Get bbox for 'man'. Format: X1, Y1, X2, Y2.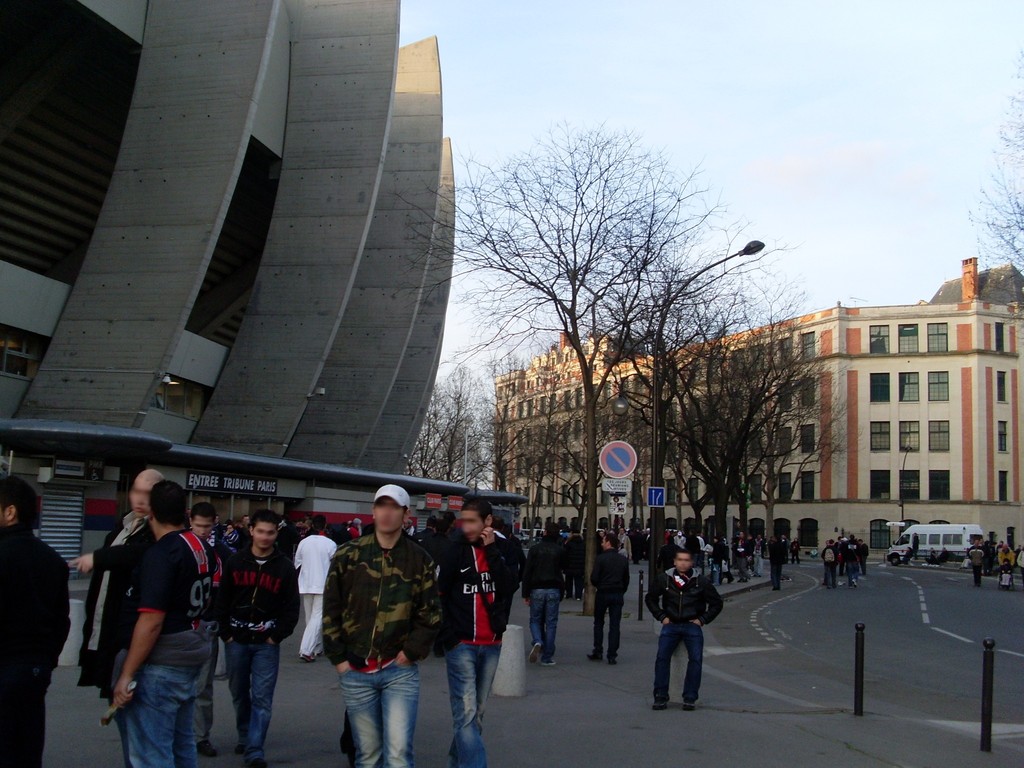
75, 463, 172, 767.
